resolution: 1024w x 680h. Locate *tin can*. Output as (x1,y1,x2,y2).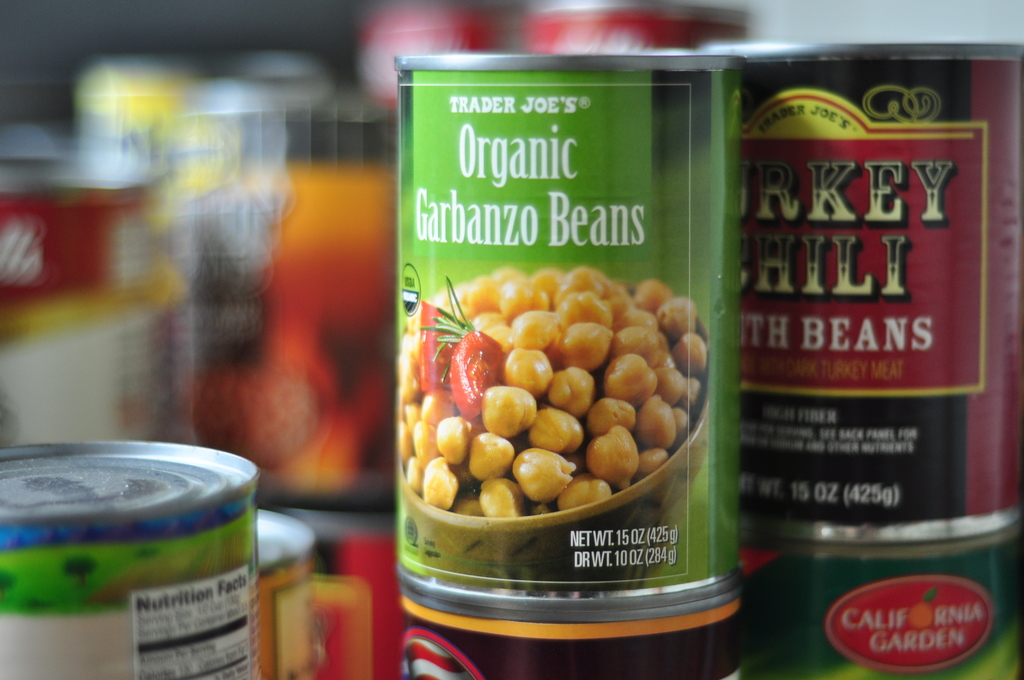
(0,149,196,446).
